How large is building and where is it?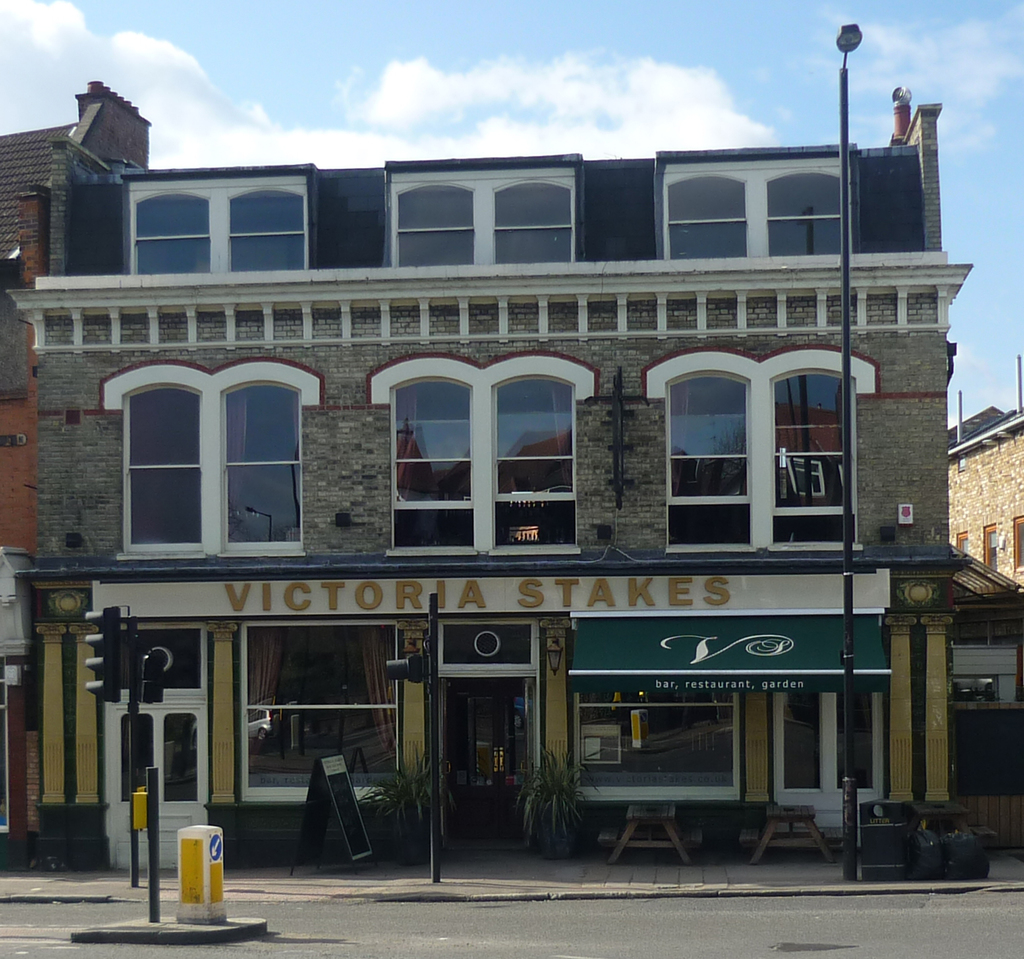
Bounding box: Rect(940, 353, 1023, 857).
